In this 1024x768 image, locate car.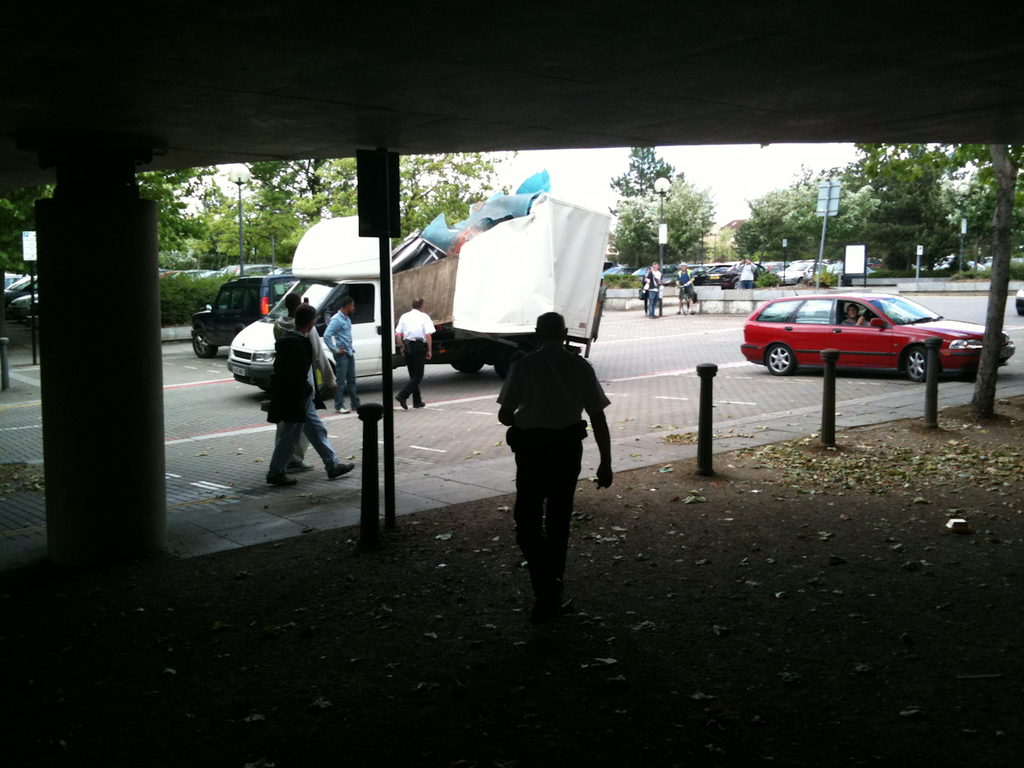
Bounding box: 189,273,294,358.
